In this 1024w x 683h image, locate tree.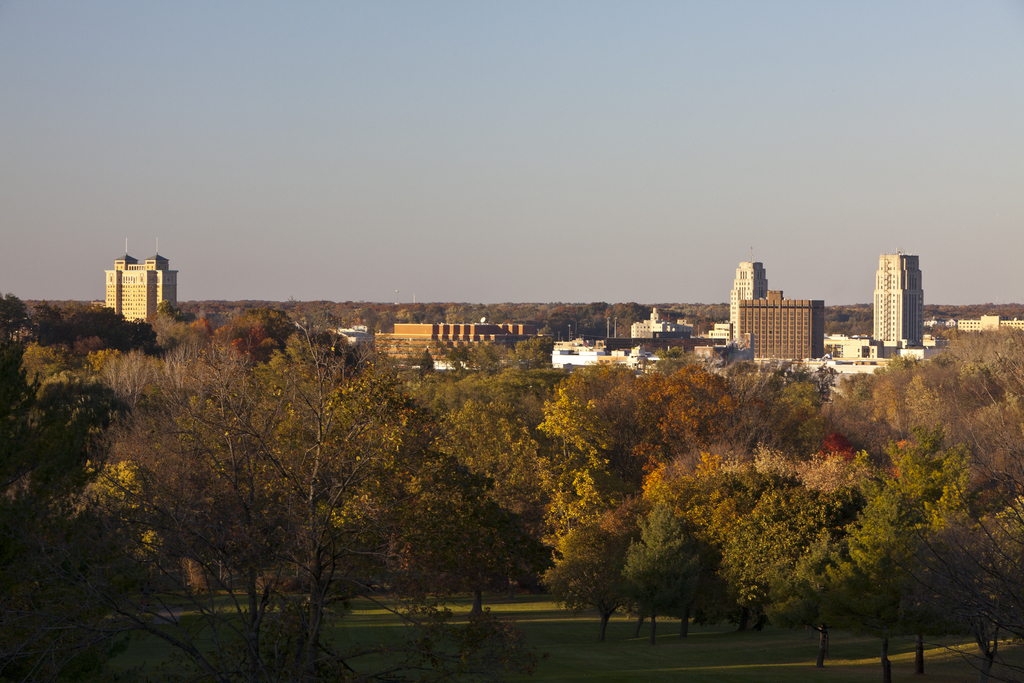
Bounding box: box=[641, 364, 733, 469].
